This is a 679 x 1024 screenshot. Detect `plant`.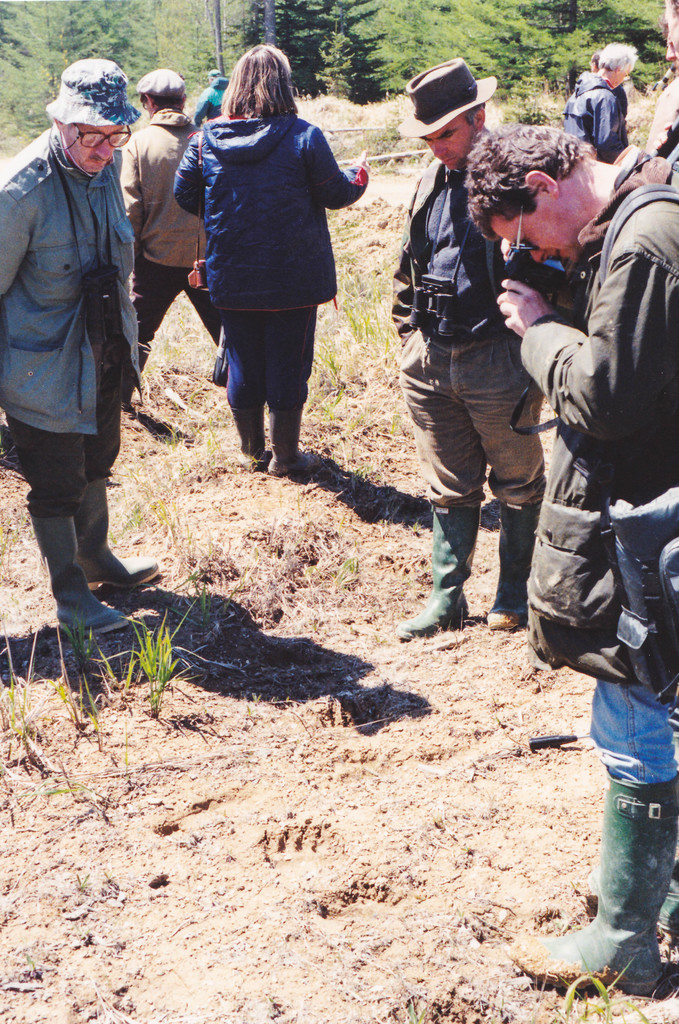
l=113, t=219, r=398, b=593.
